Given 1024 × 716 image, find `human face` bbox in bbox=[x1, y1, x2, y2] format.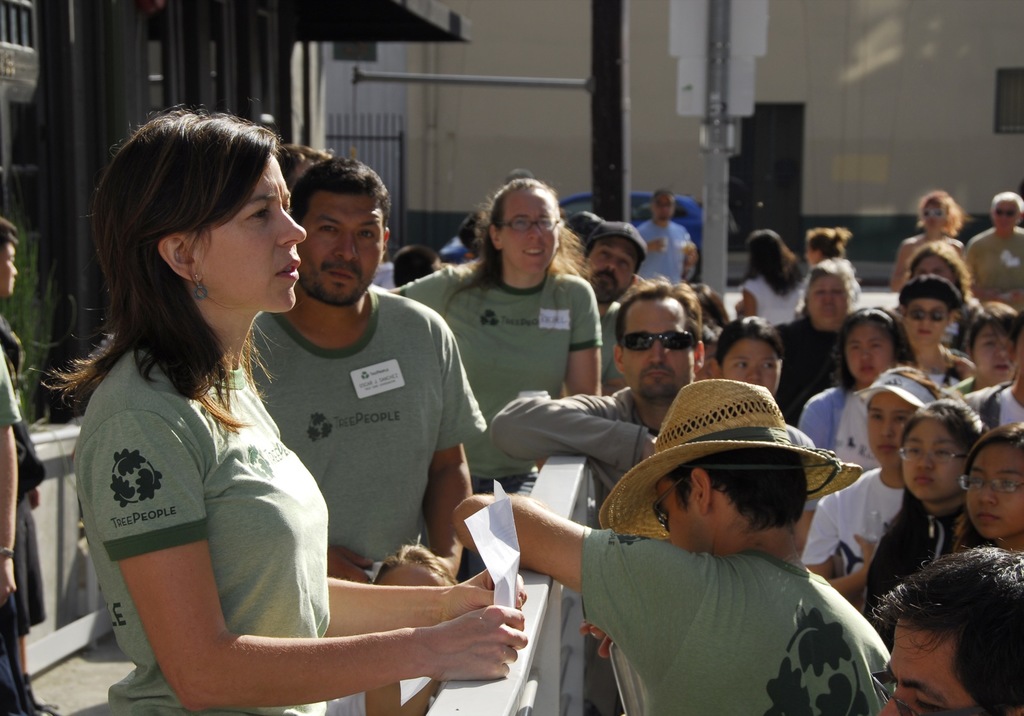
bbox=[965, 443, 1023, 546].
